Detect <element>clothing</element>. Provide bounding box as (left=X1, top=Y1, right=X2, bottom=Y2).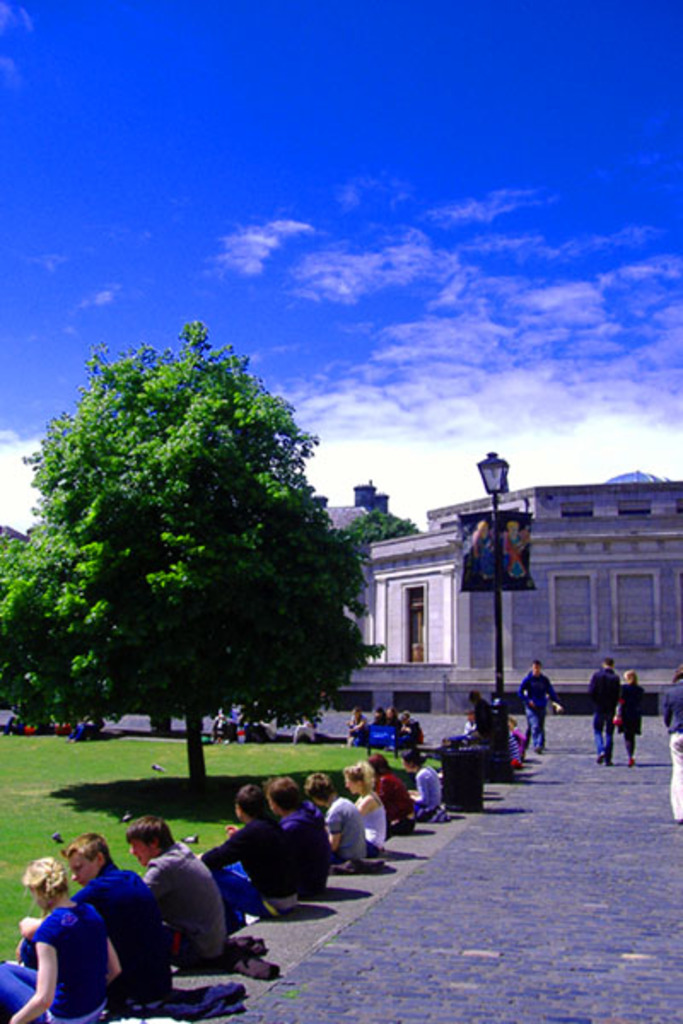
(left=73, top=865, right=188, bottom=1017).
